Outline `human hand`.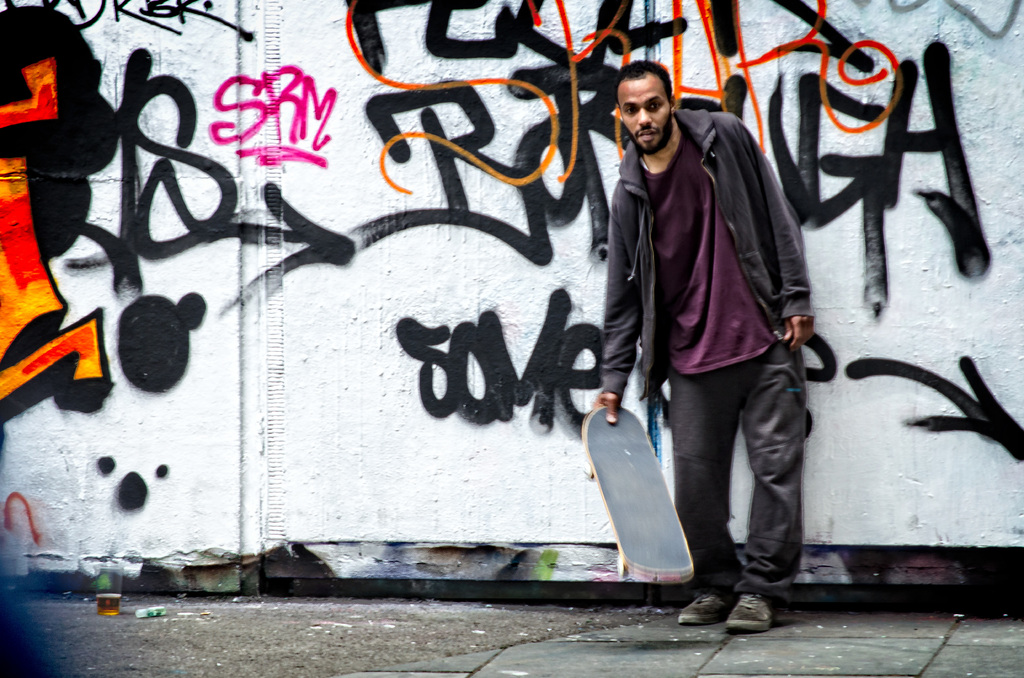
Outline: 783, 318, 820, 348.
